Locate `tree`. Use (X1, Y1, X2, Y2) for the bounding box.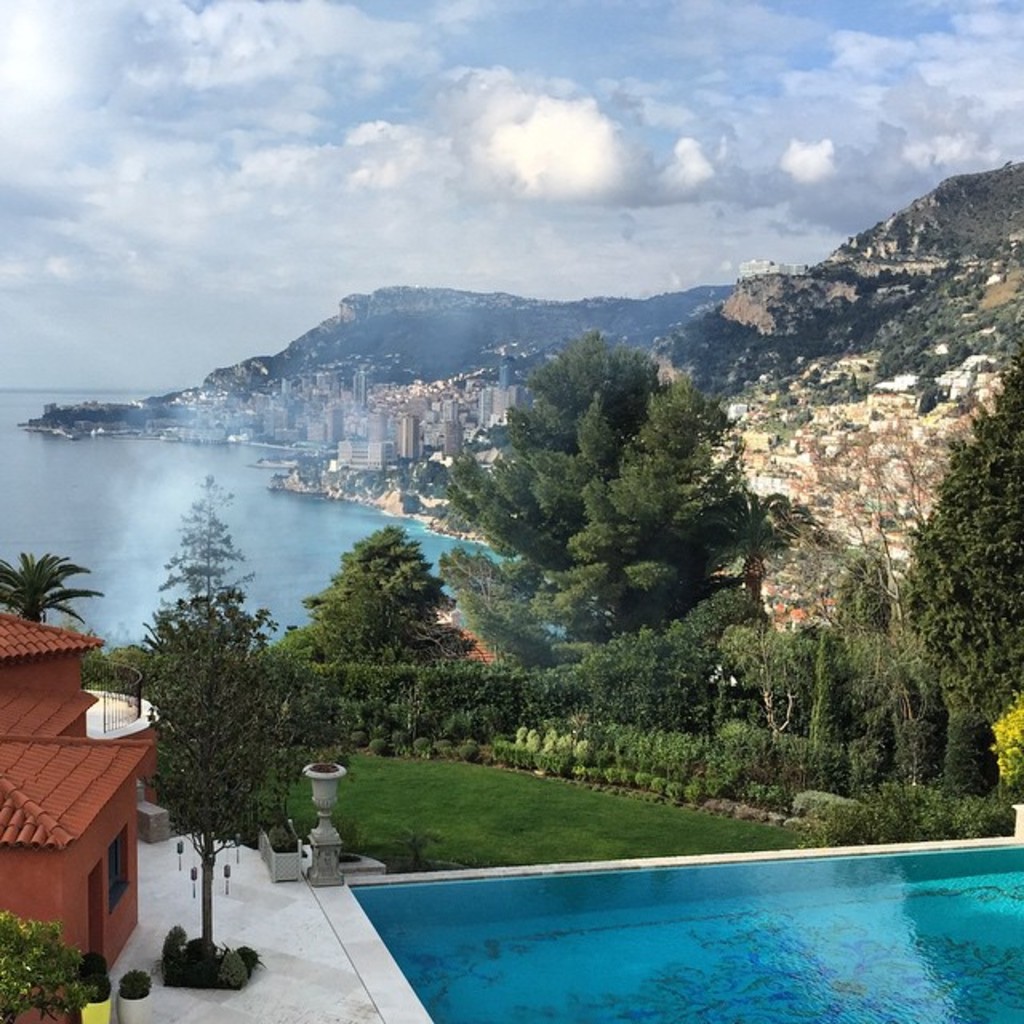
(893, 366, 1022, 738).
